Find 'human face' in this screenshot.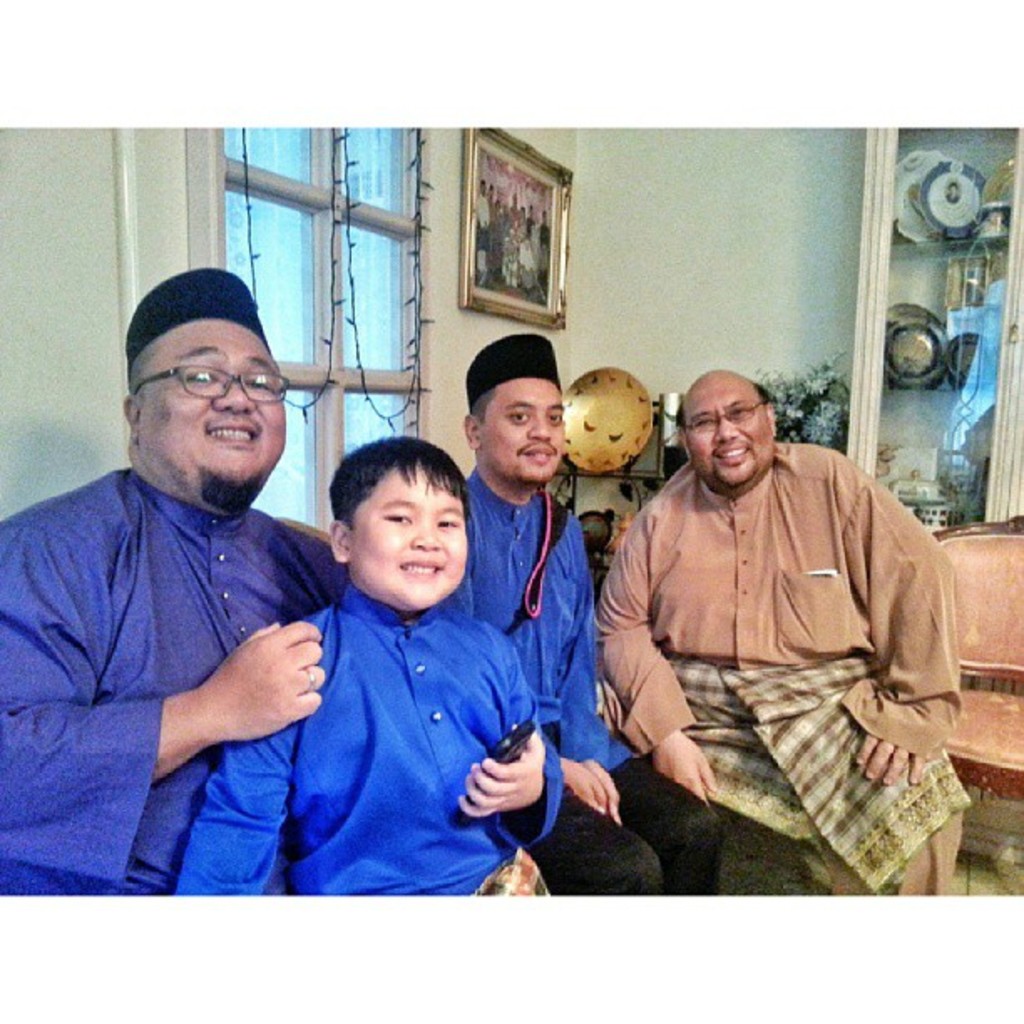
The bounding box for 'human face' is select_region(684, 376, 773, 479).
